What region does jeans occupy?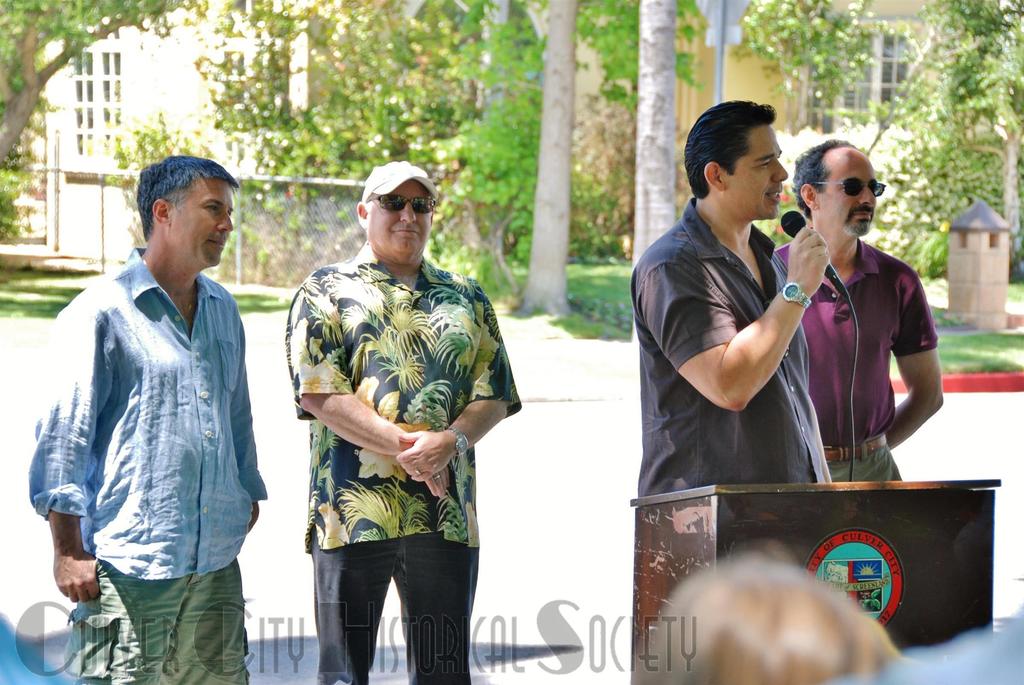
x1=311 y1=531 x2=478 y2=684.
